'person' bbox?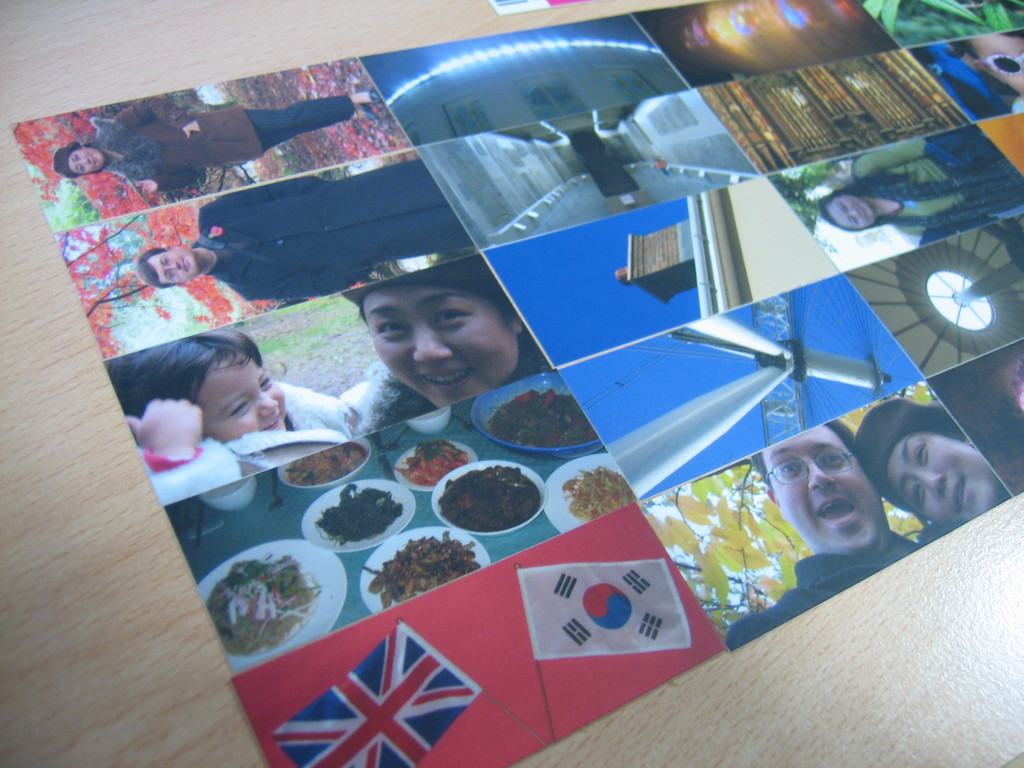
821/126/1023/246
